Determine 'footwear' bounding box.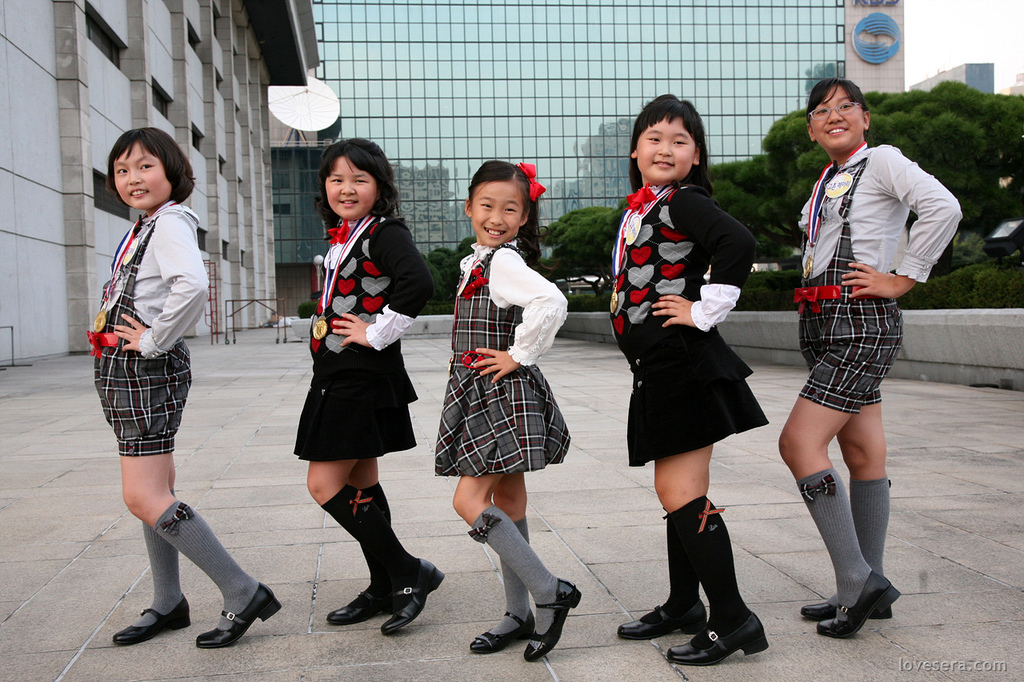
Determined: BBox(329, 570, 399, 620).
